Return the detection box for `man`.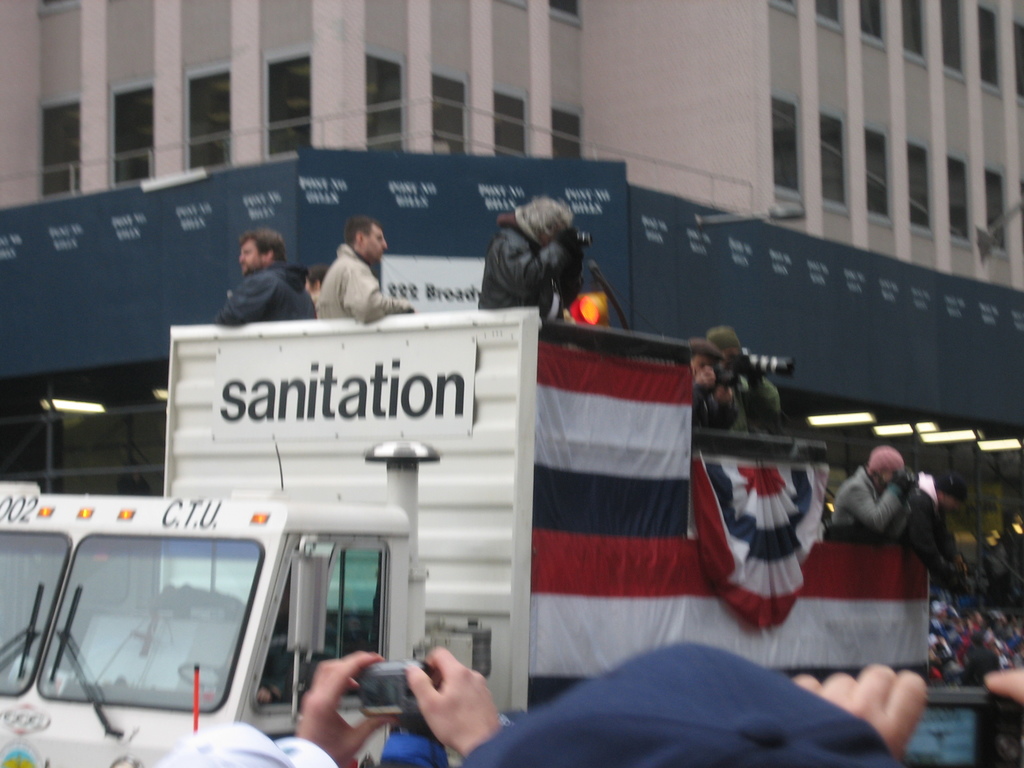
l=317, t=211, r=415, b=328.
